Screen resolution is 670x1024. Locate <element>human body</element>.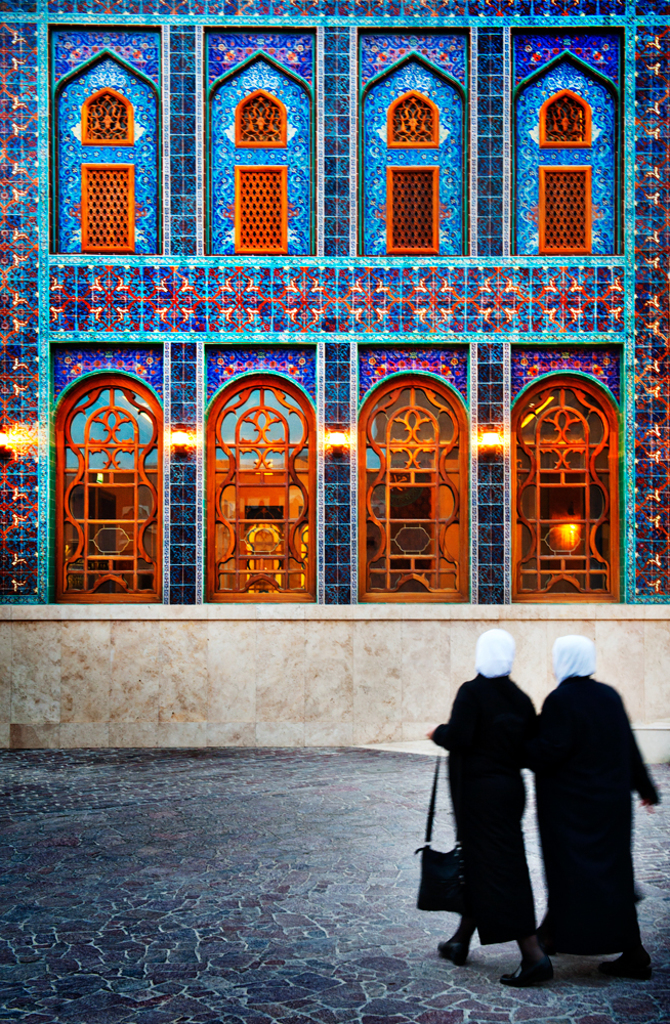
l=529, t=623, r=641, b=982.
